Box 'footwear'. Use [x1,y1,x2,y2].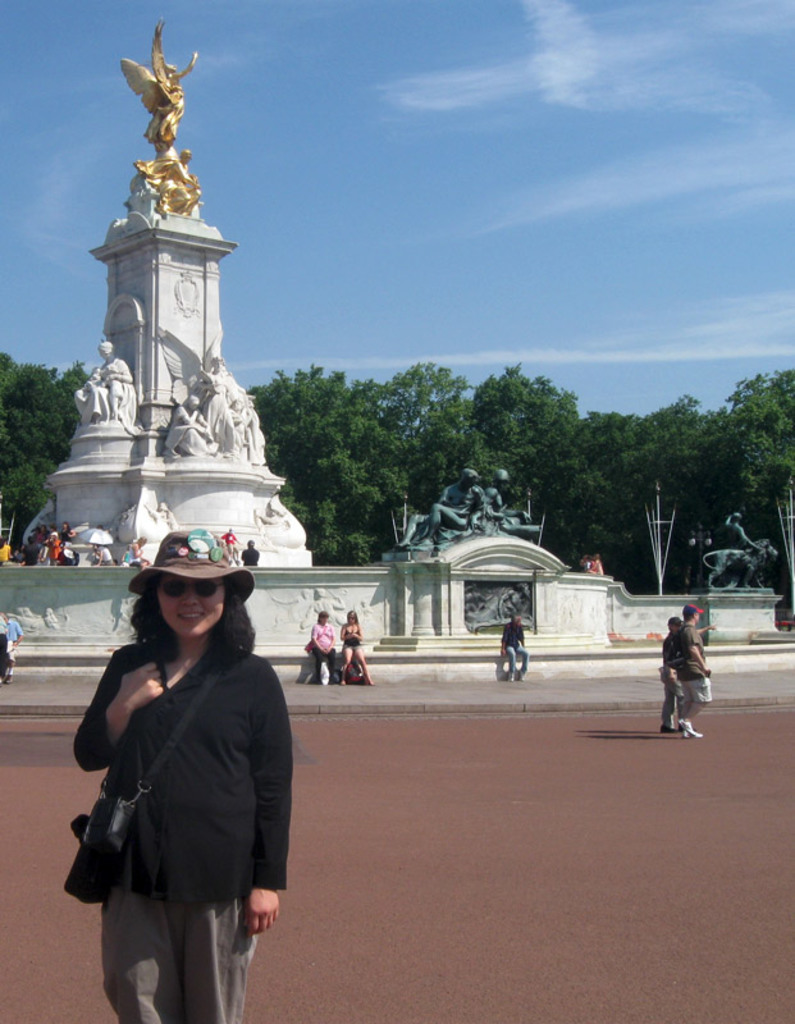
[663,719,685,744].
